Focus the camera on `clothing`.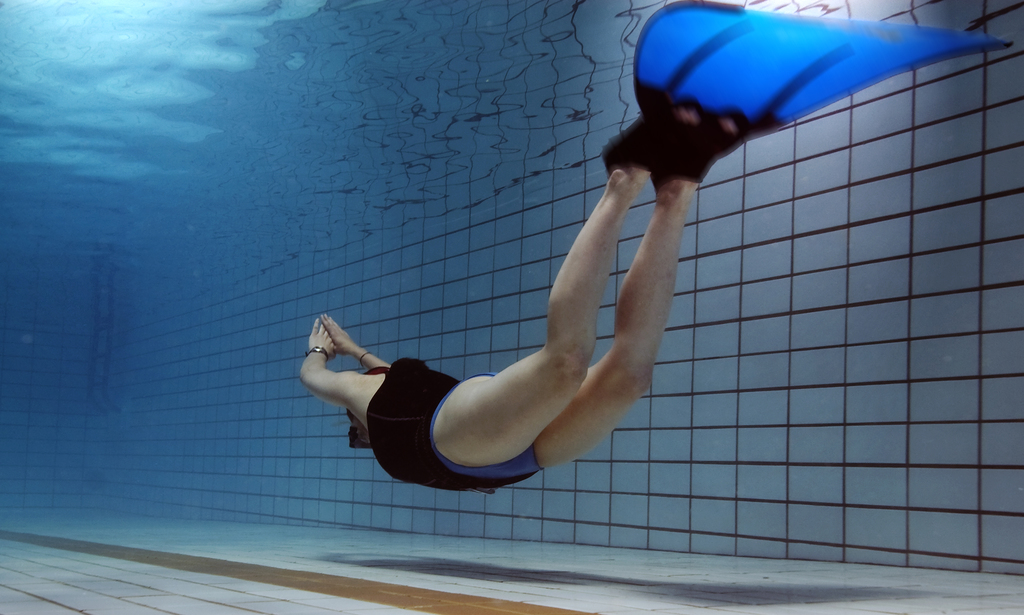
Focus region: x1=366 y1=371 x2=541 y2=494.
